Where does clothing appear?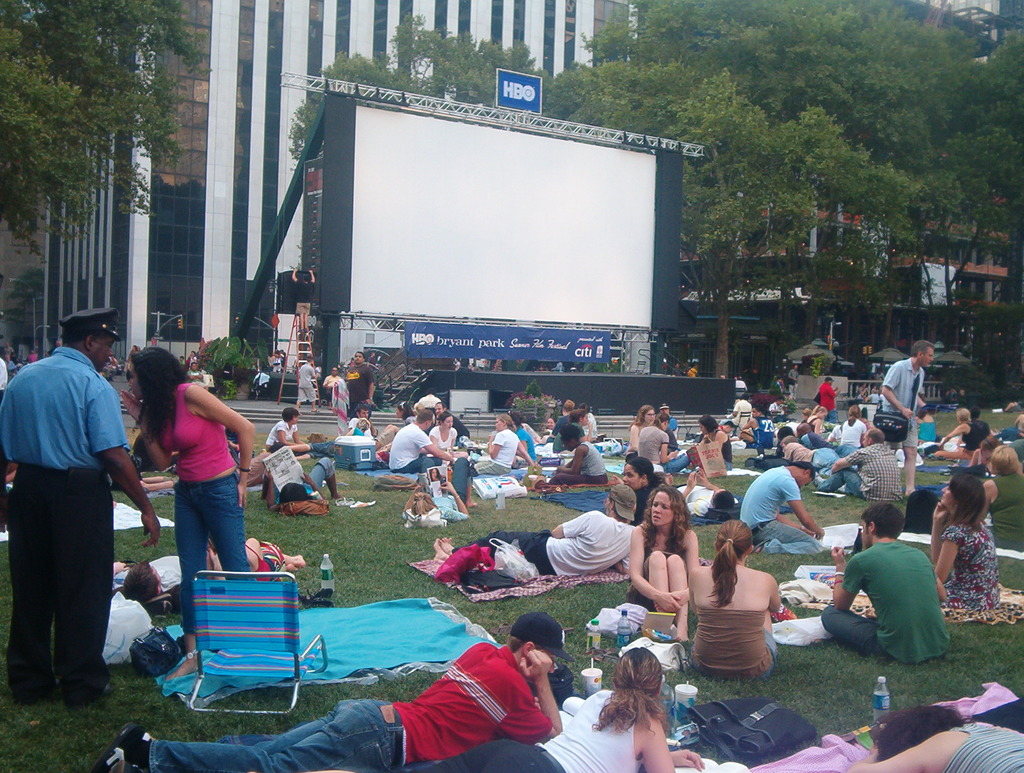
Appears at 985 473 1023 532.
